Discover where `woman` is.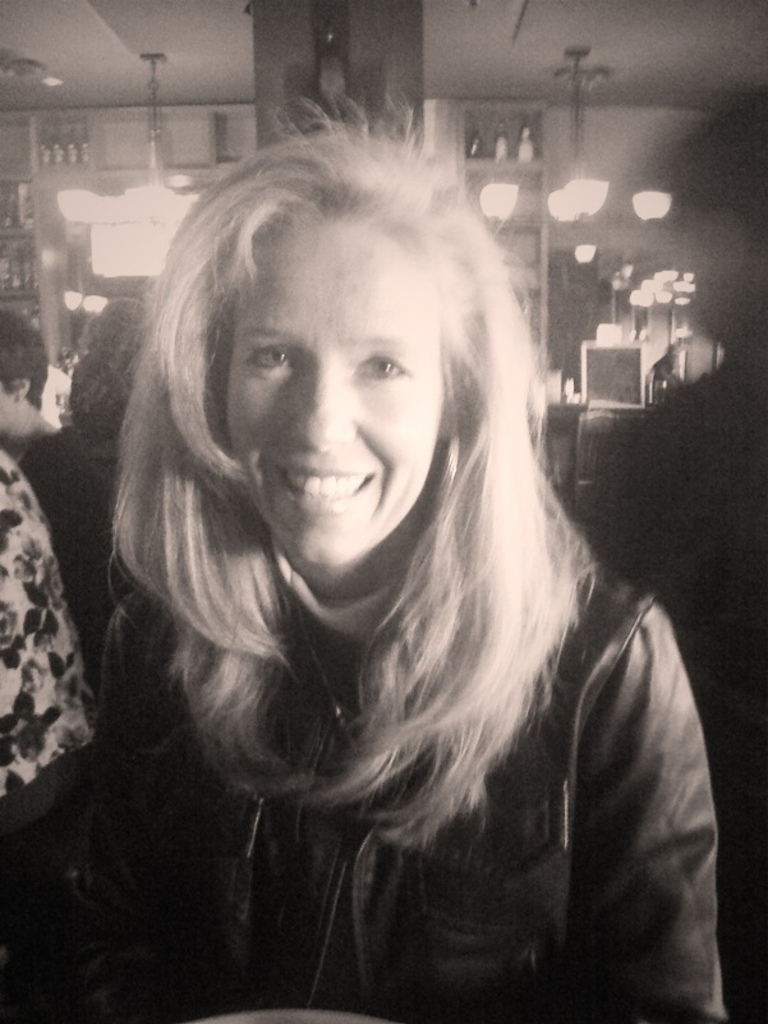
Discovered at bbox=[61, 41, 695, 1015].
